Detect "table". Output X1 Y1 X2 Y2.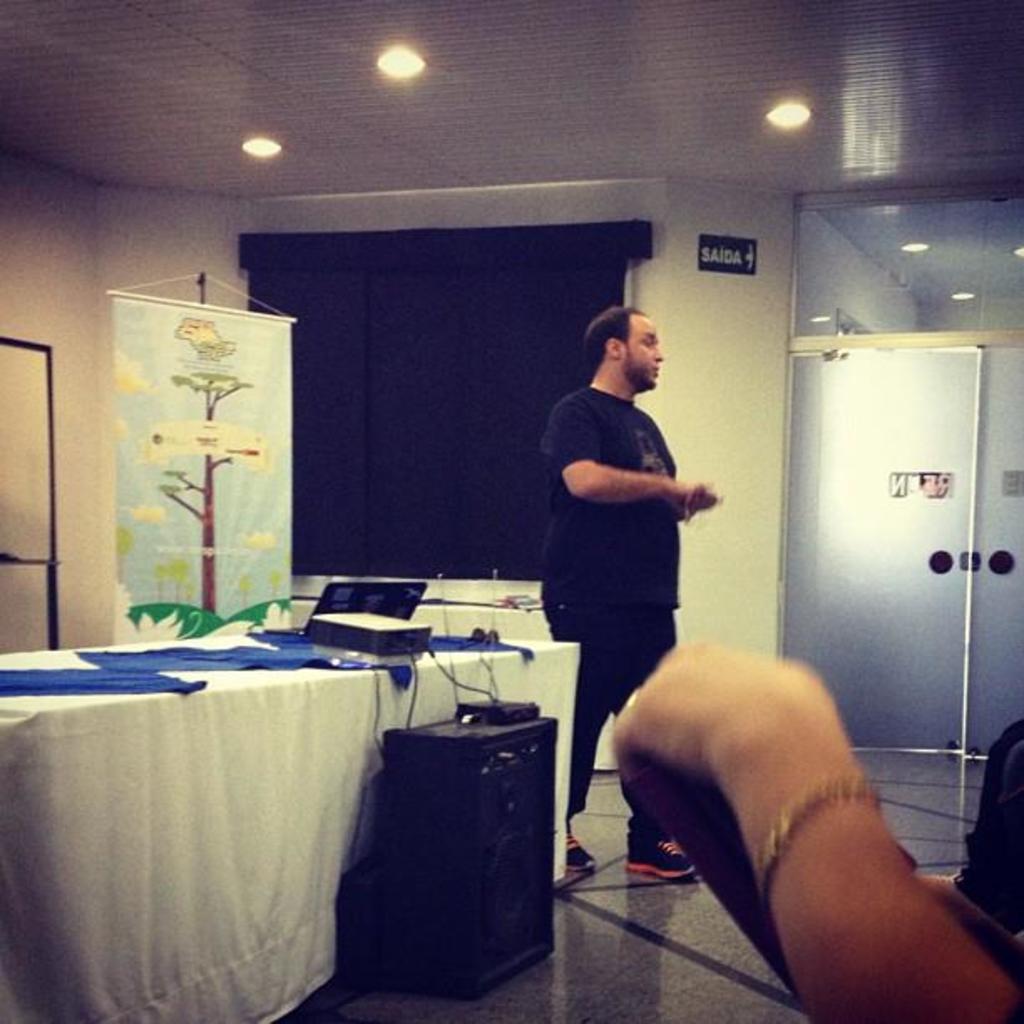
0 636 582 1022.
